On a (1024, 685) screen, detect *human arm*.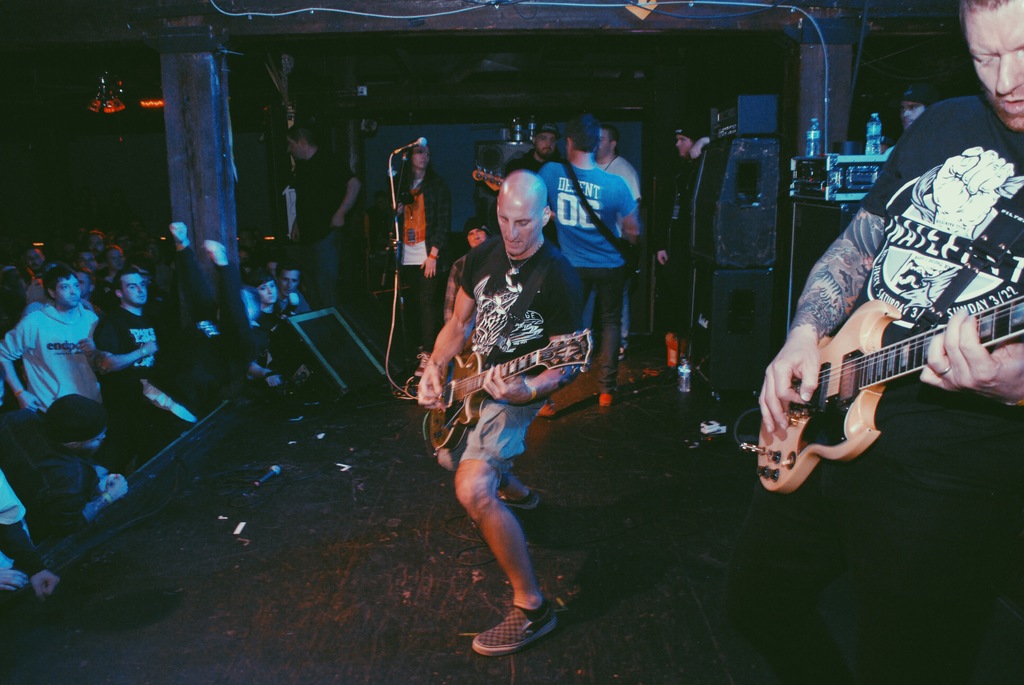
Rect(52, 465, 127, 533).
